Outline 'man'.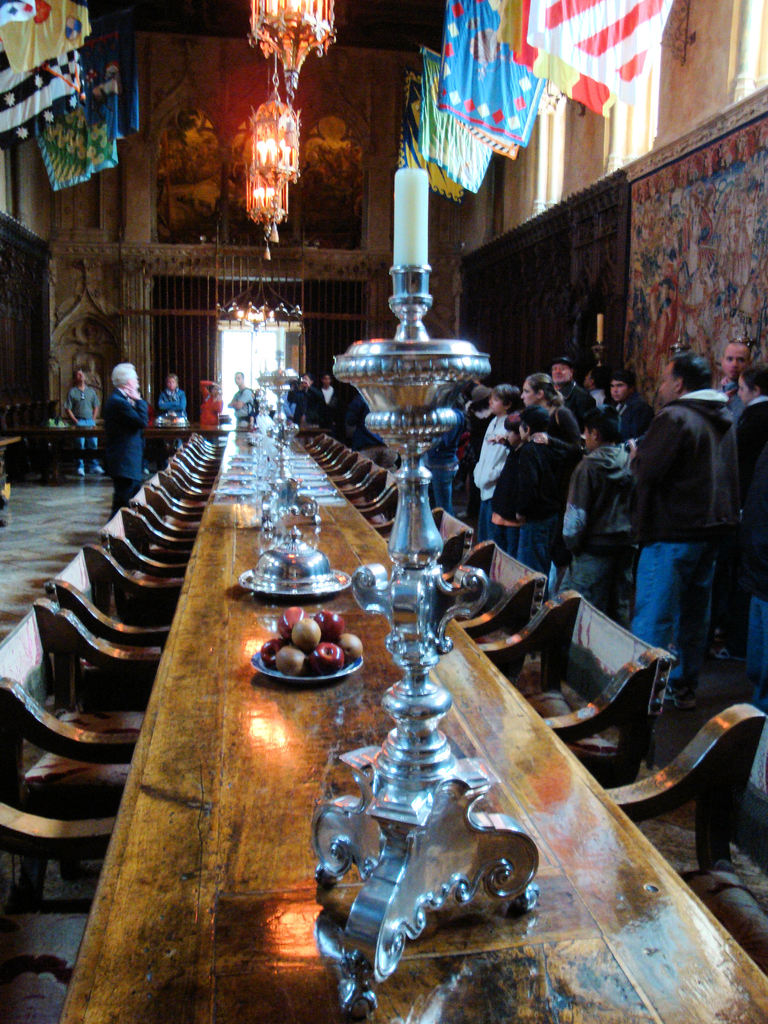
Outline: rect(728, 366, 767, 652).
